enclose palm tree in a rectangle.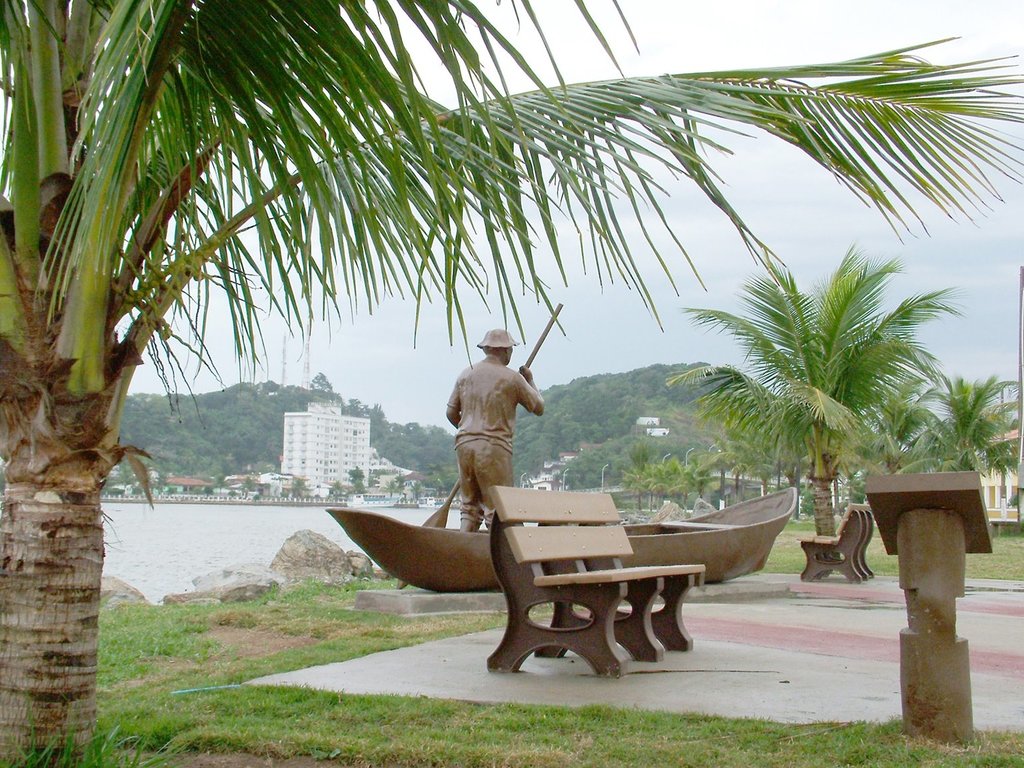
[914,340,1023,479].
